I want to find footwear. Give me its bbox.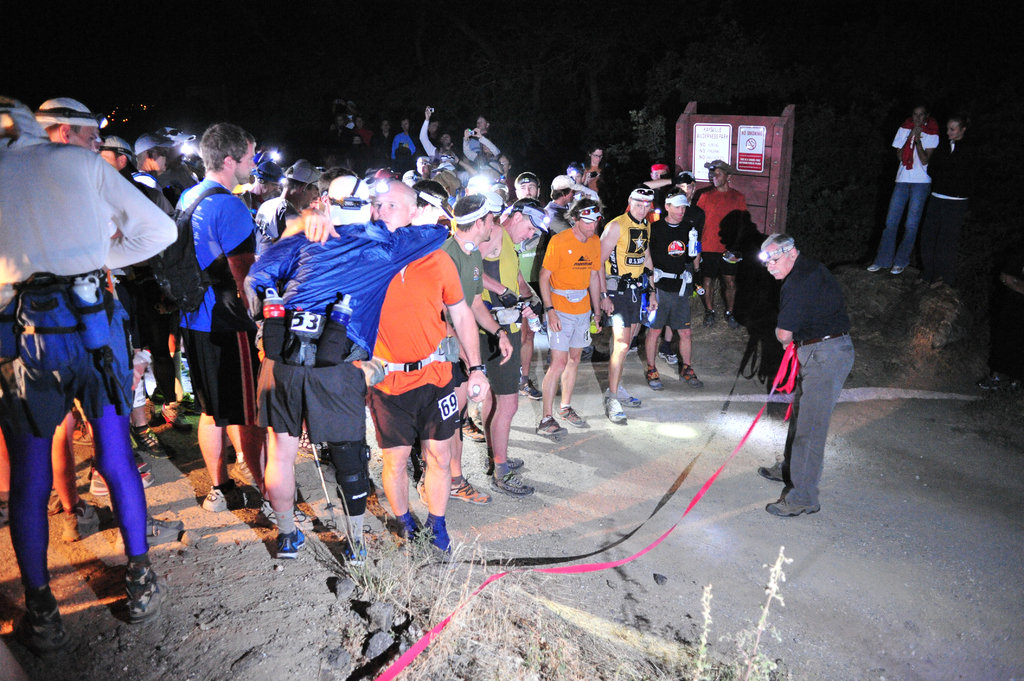
(left=492, top=463, right=540, bottom=501).
